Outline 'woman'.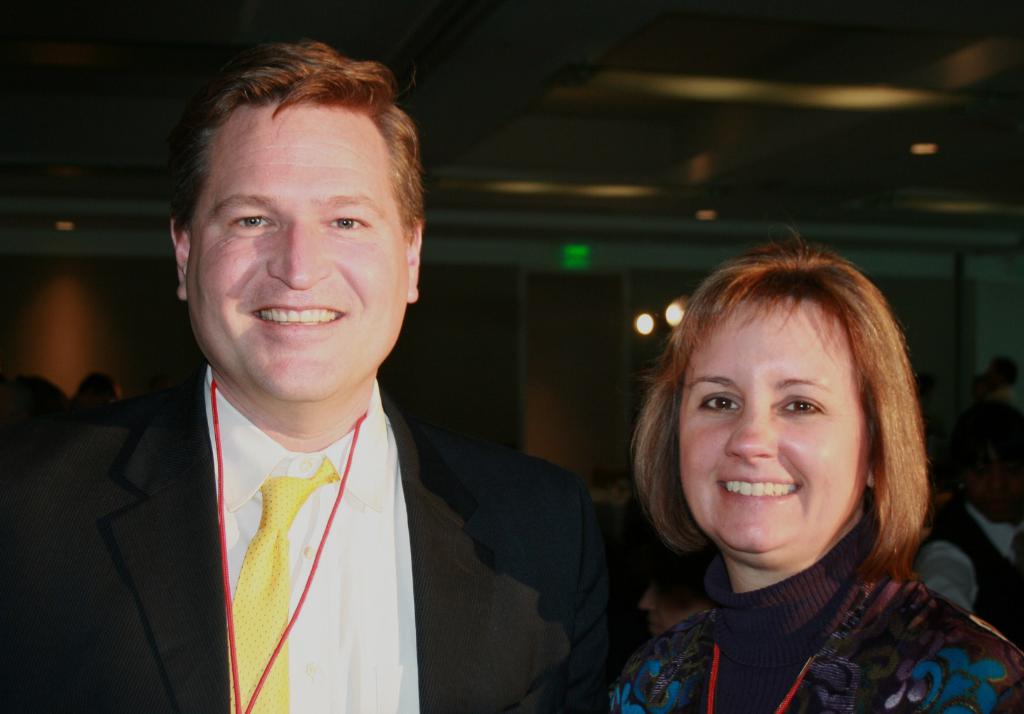
Outline: detection(616, 230, 1023, 713).
